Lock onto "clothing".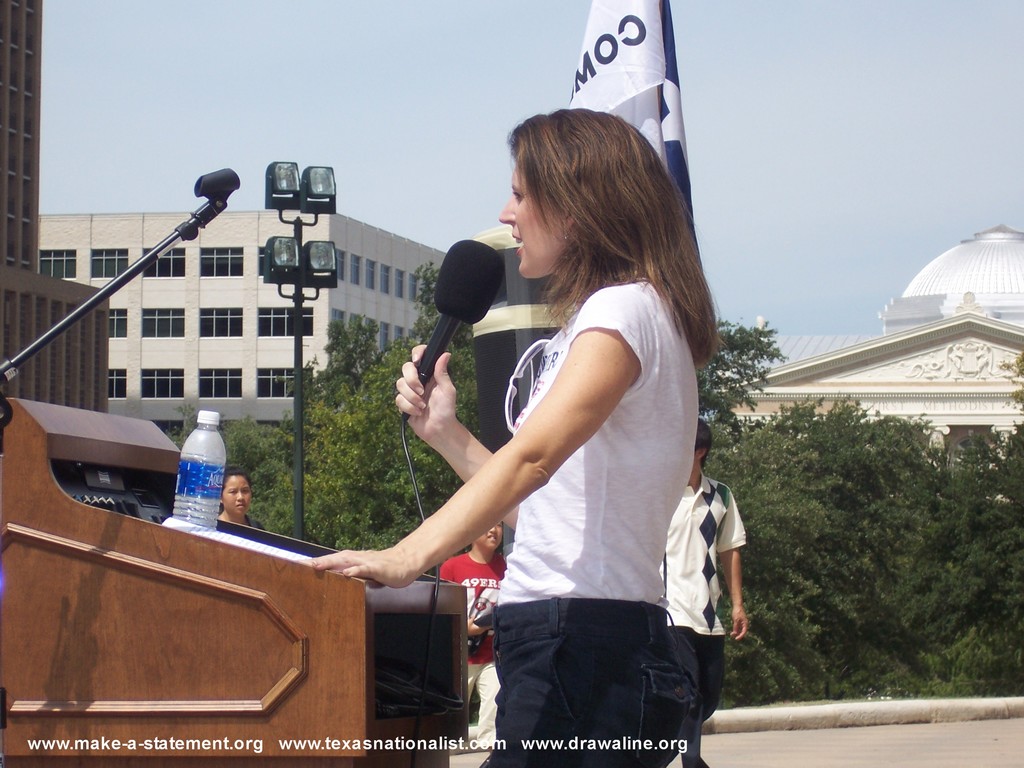
Locked: (417, 235, 711, 712).
